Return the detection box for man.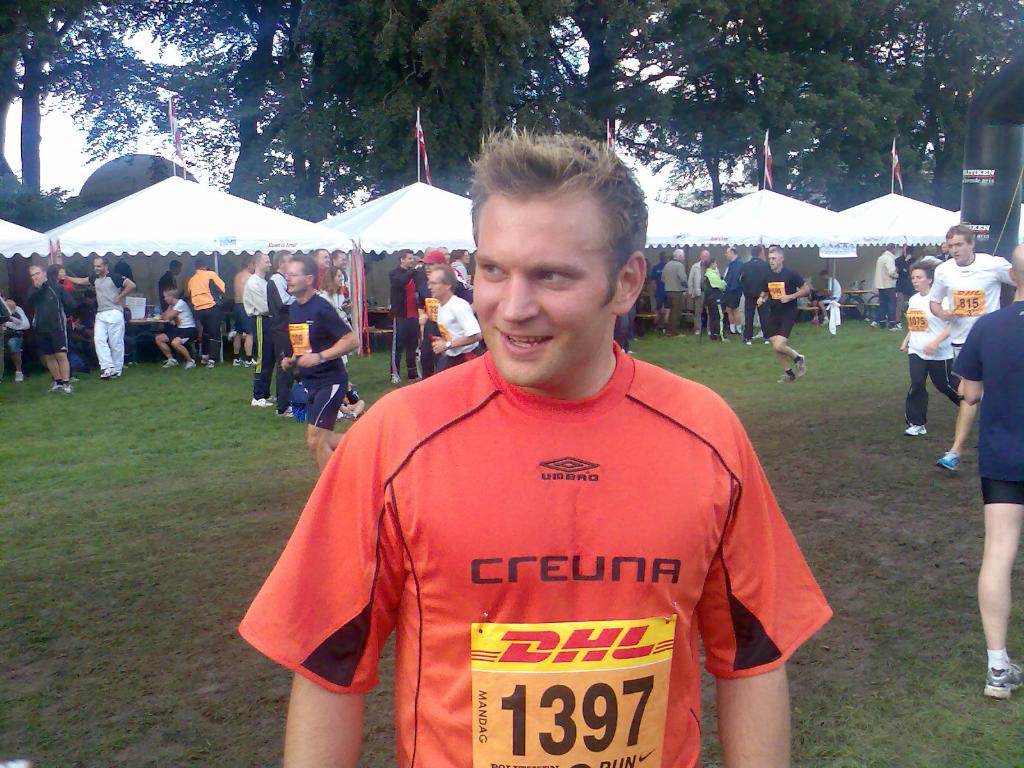
x1=253 y1=142 x2=833 y2=747.
